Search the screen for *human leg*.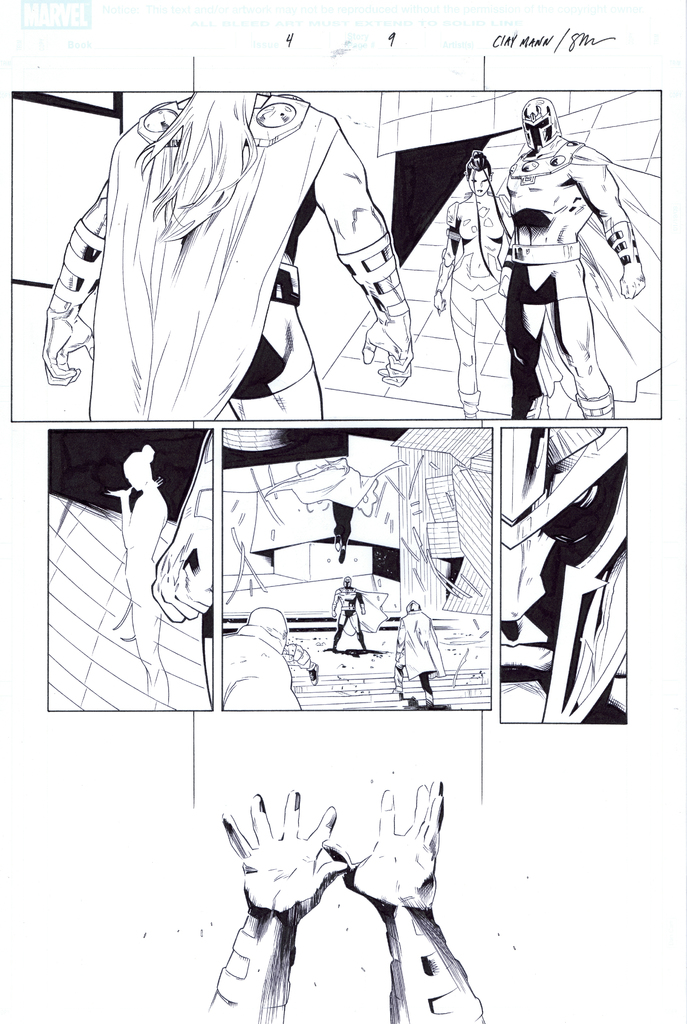
Found at [452,281,485,417].
